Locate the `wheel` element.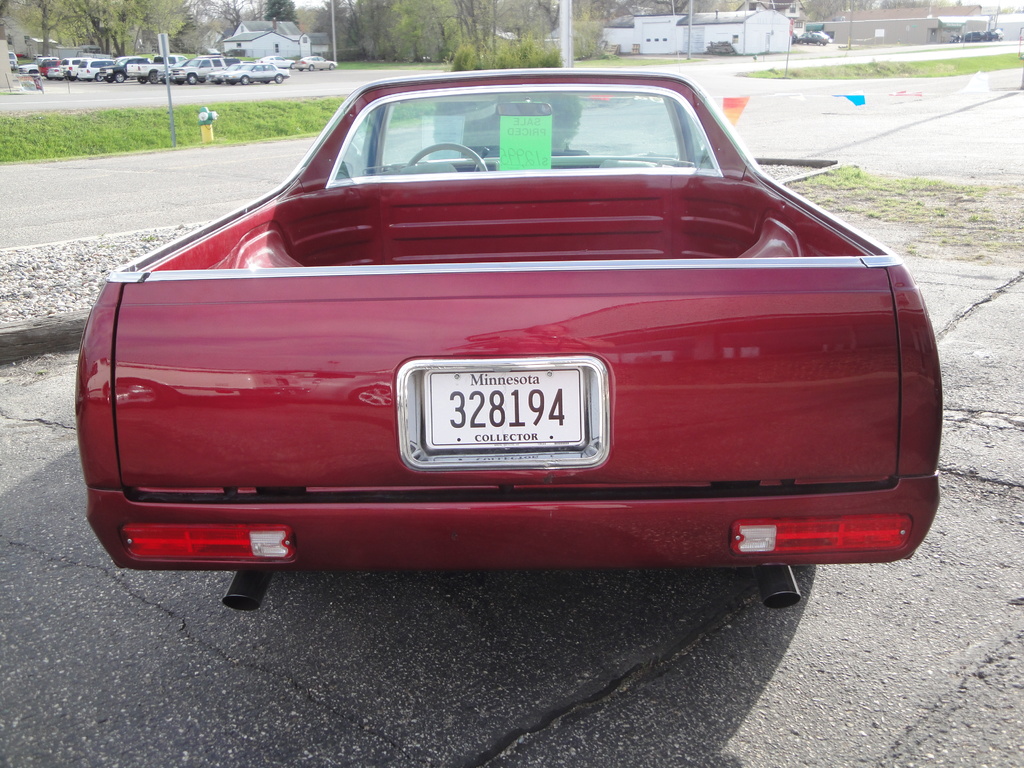
Element bbox: select_region(406, 138, 488, 173).
